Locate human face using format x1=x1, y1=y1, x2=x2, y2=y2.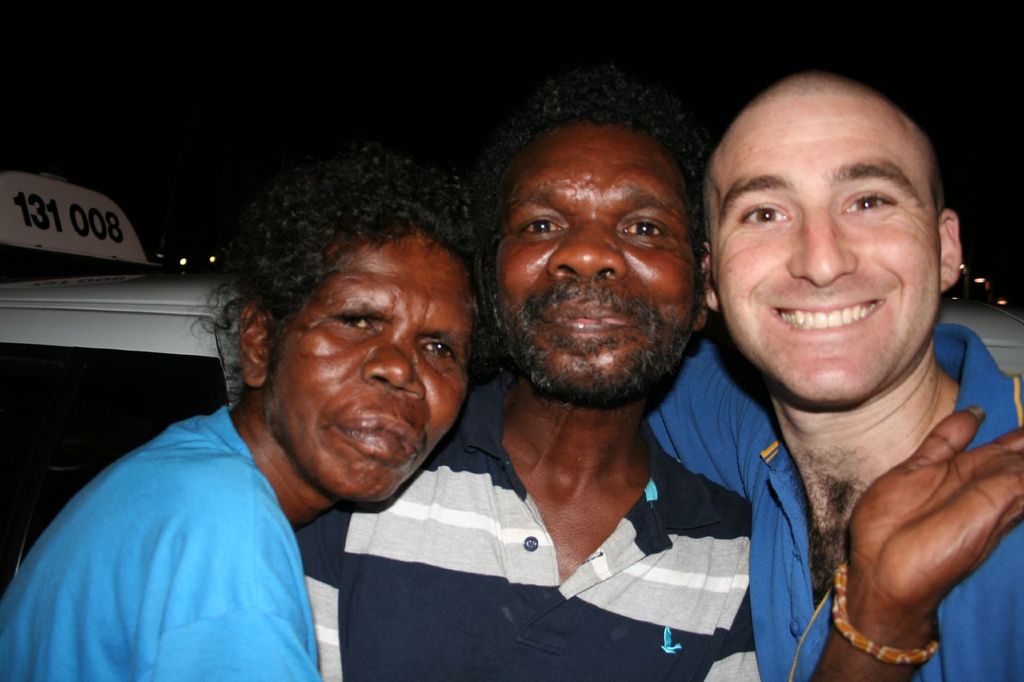
x1=264, y1=231, x2=474, y2=502.
